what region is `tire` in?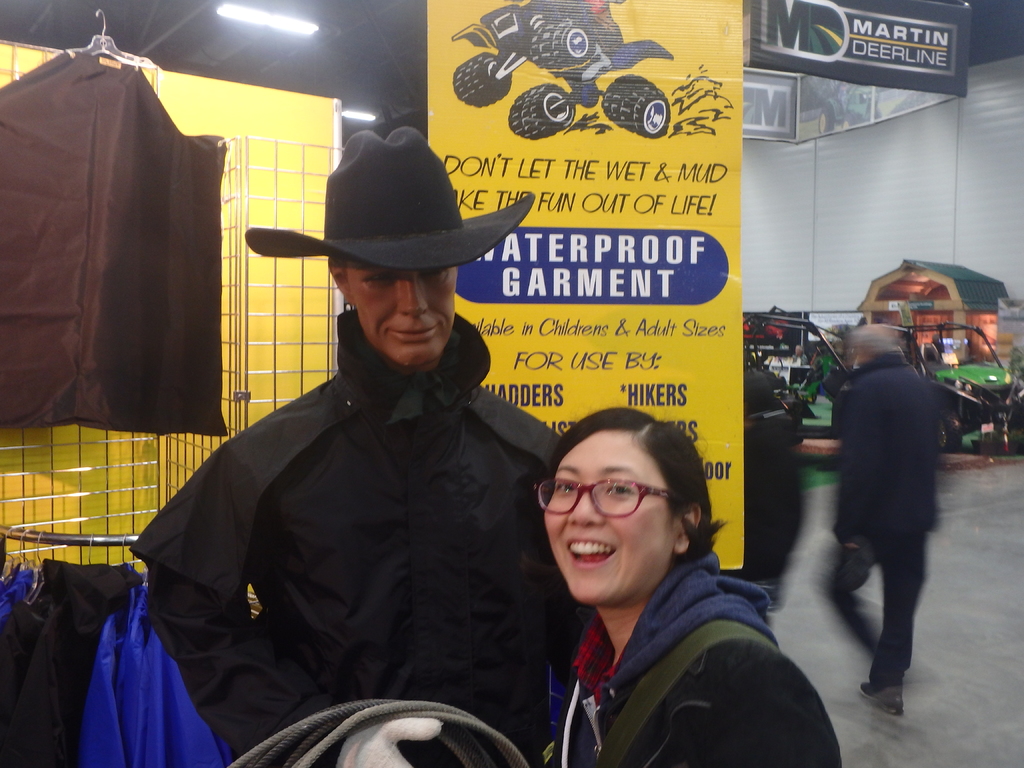
<bbox>452, 53, 512, 107</bbox>.
